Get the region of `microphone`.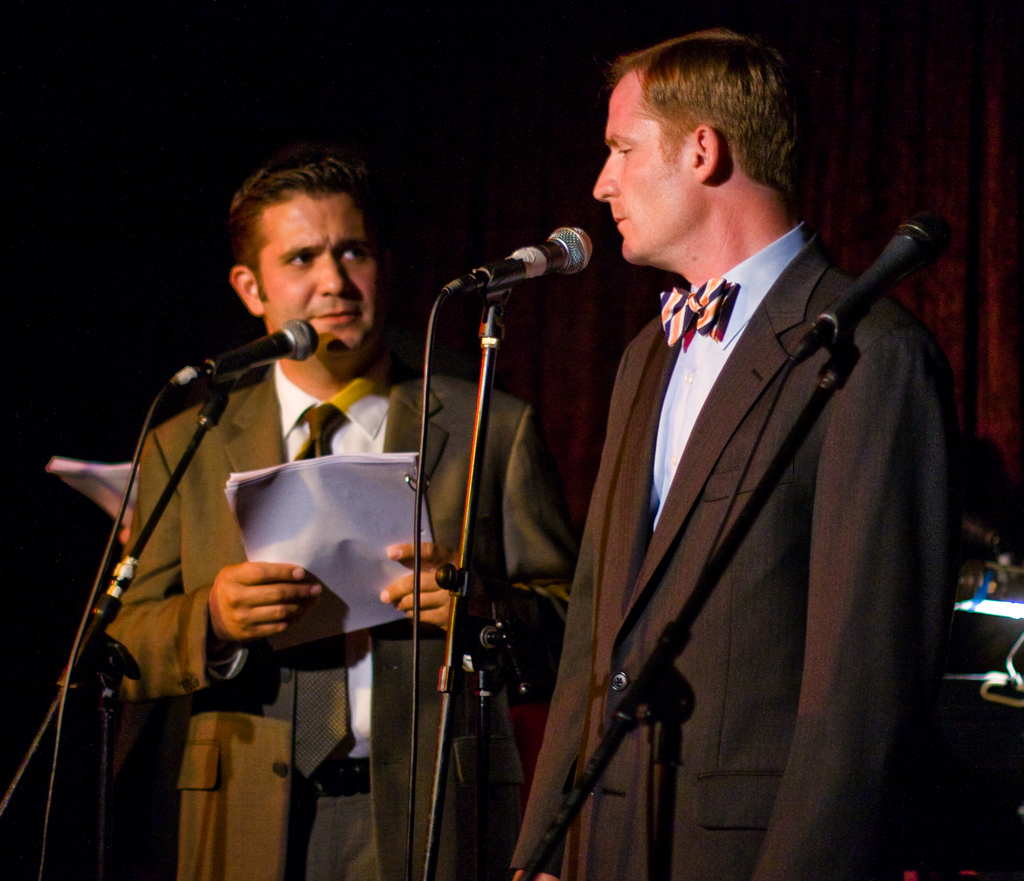
449, 227, 605, 309.
